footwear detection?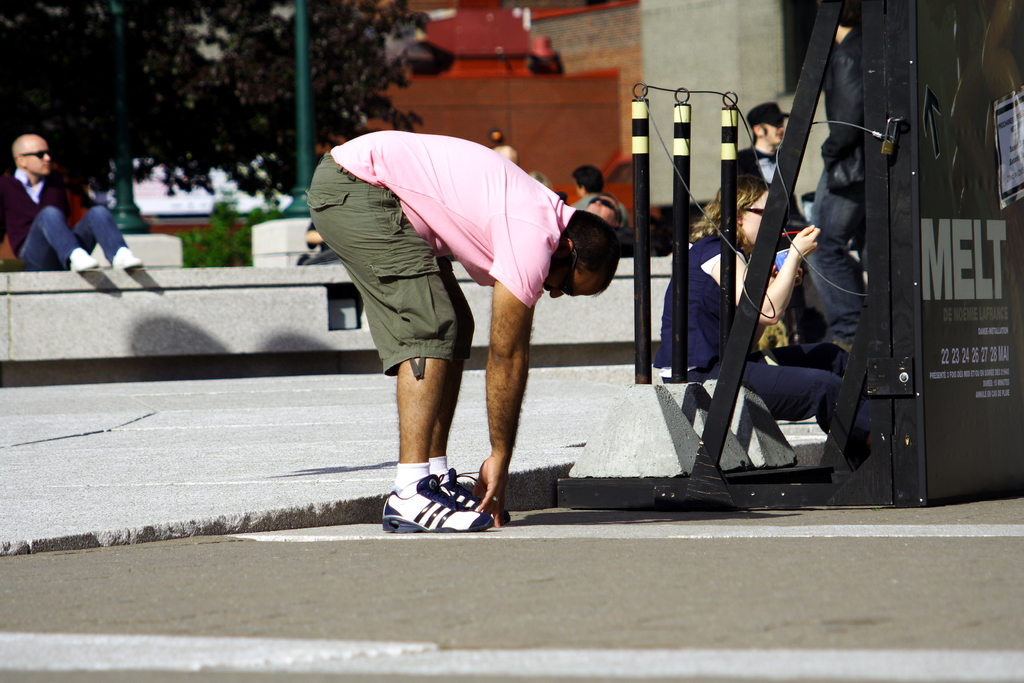
67, 247, 100, 273
